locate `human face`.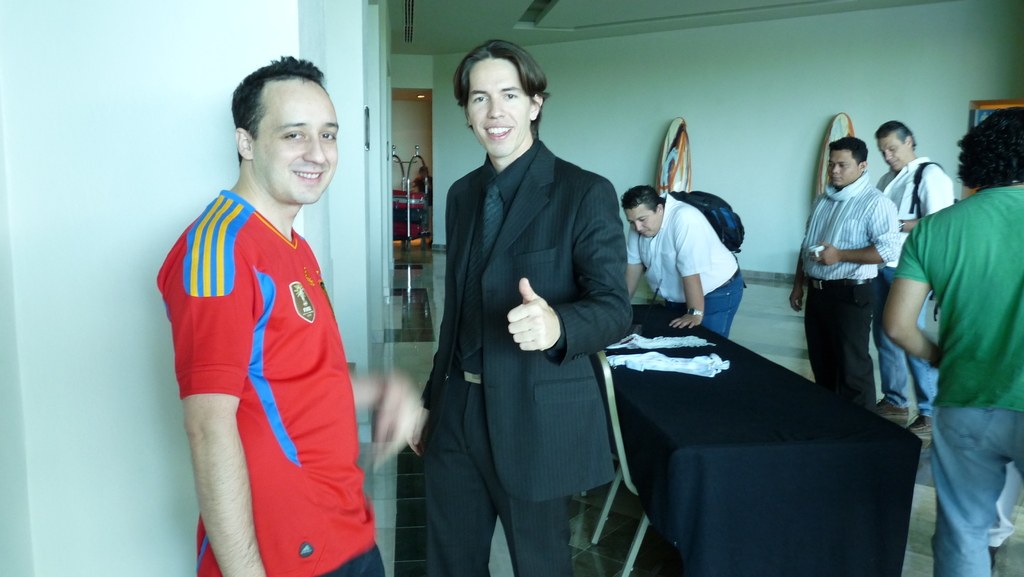
Bounding box: [left=474, top=60, right=529, bottom=158].
